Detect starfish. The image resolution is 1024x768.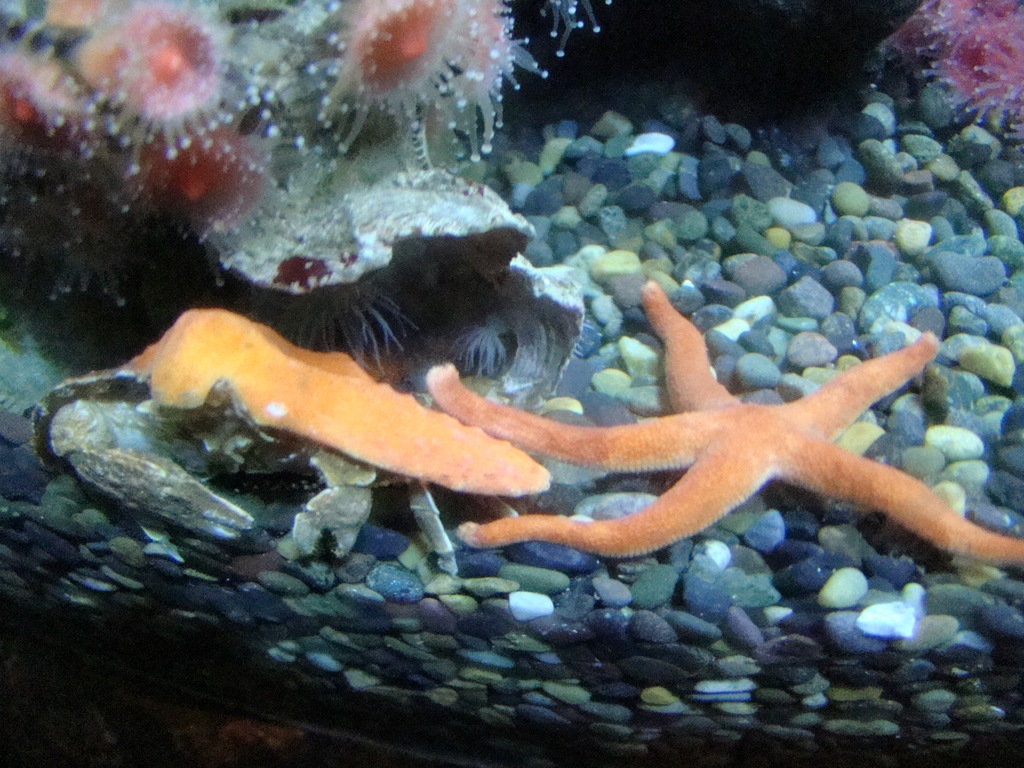
<bbox>422, 280, 1023, 561</bbox>.
